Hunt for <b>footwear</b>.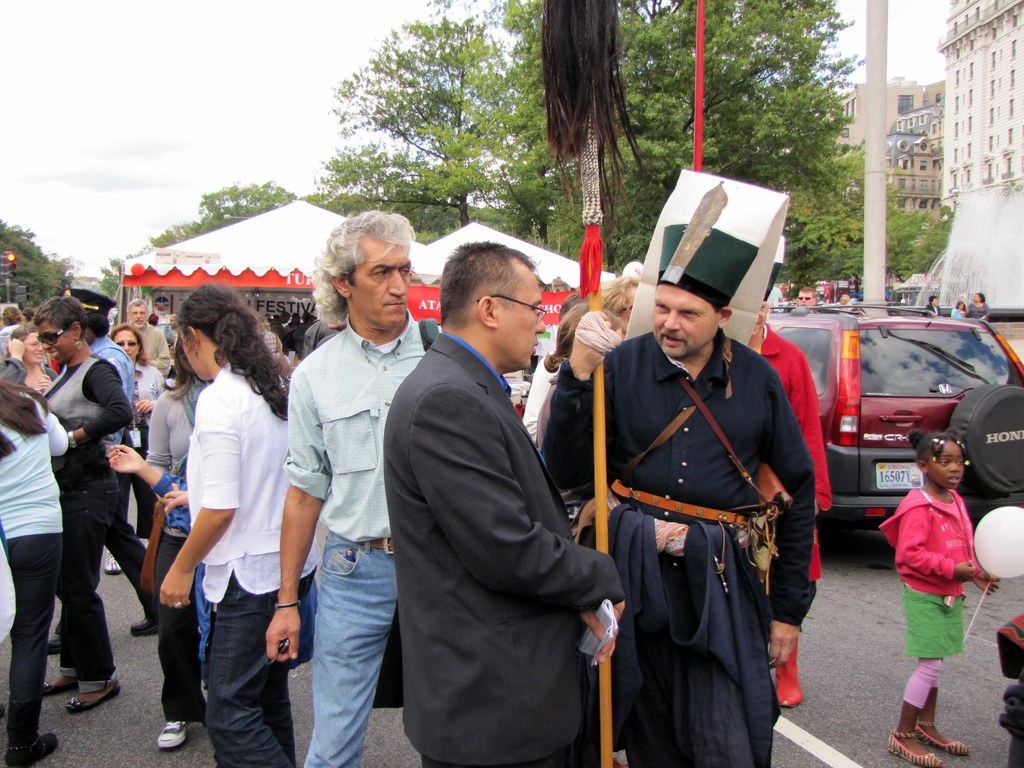
Hunted down at locate(129, 618, 159, 637).
